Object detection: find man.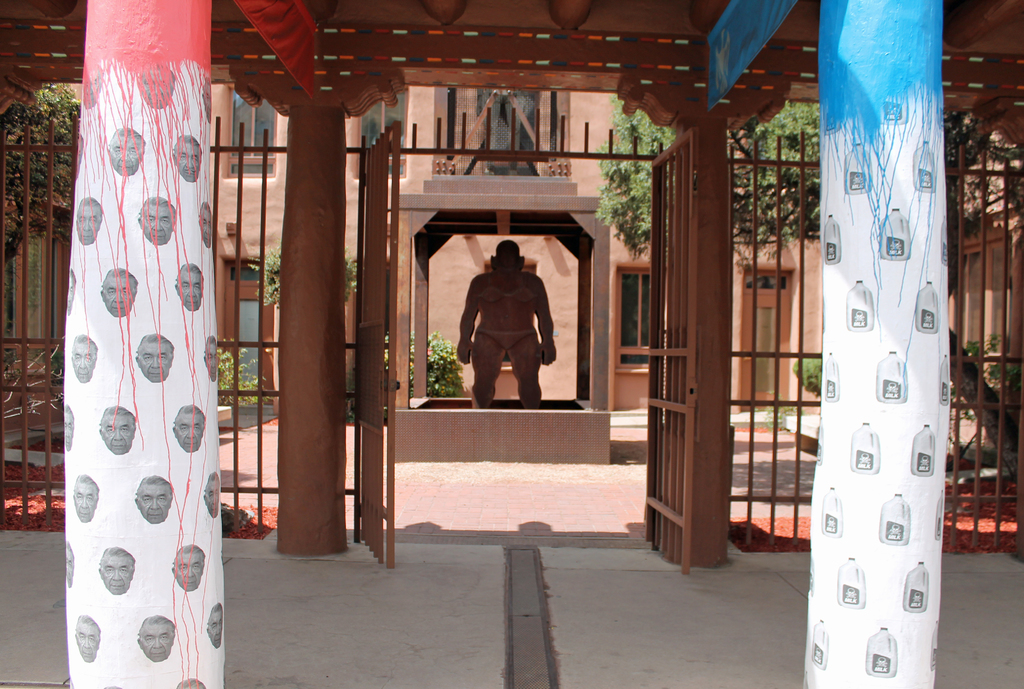
left=136, top=61, right=173, bottom=118.
